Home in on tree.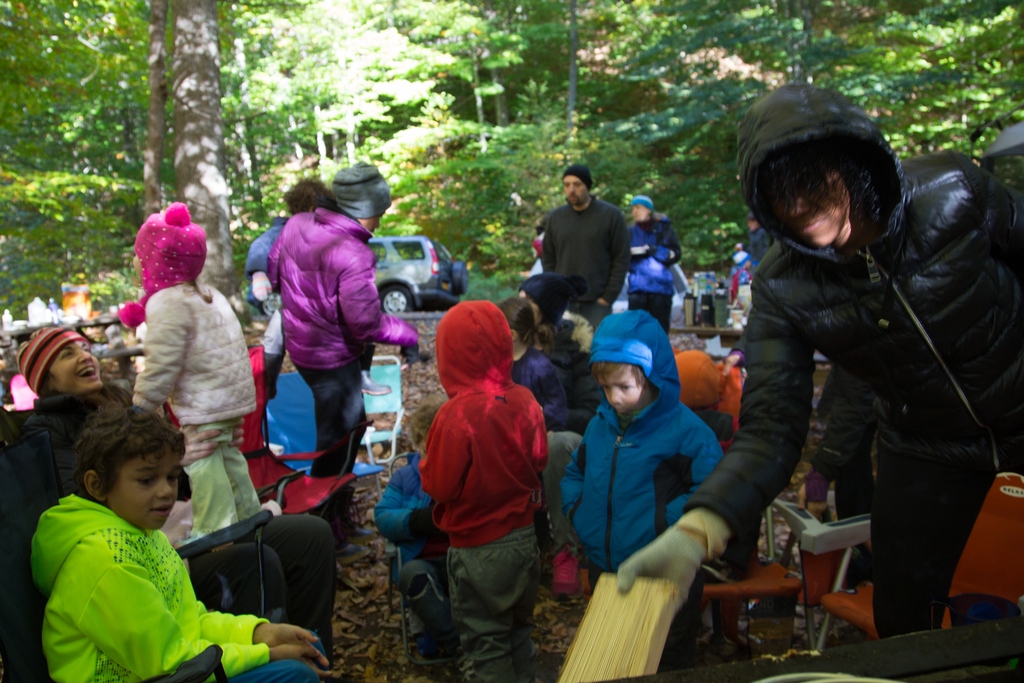
Homed in at pyautogui.locateOnScreen(24, 33, 1023, 588).
